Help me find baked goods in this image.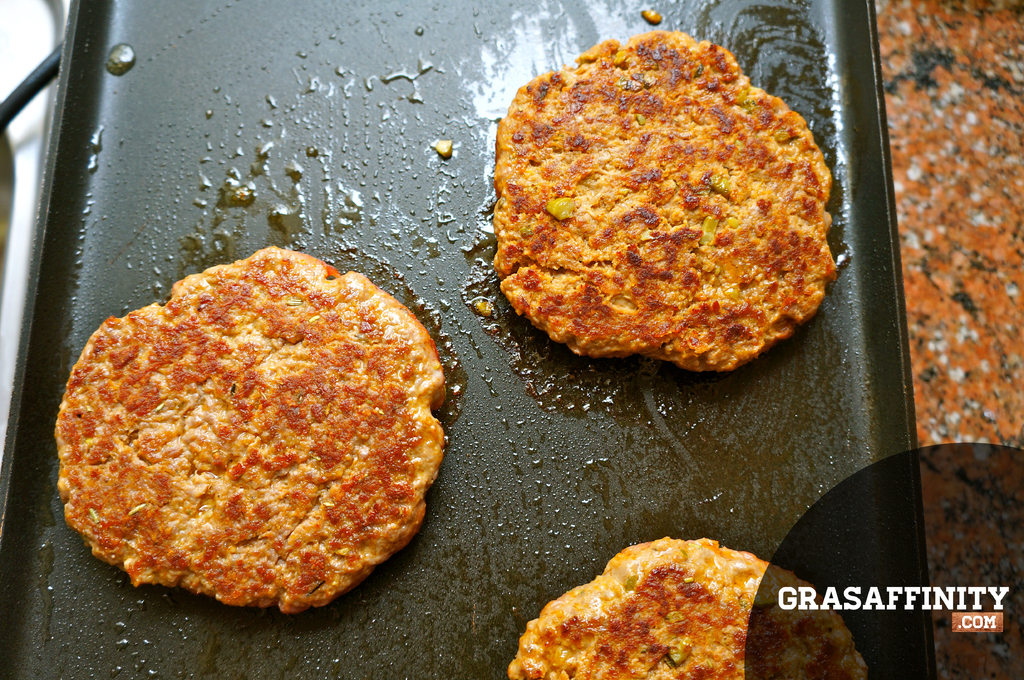
Found it: select_region(481, 17, 839, 376).
